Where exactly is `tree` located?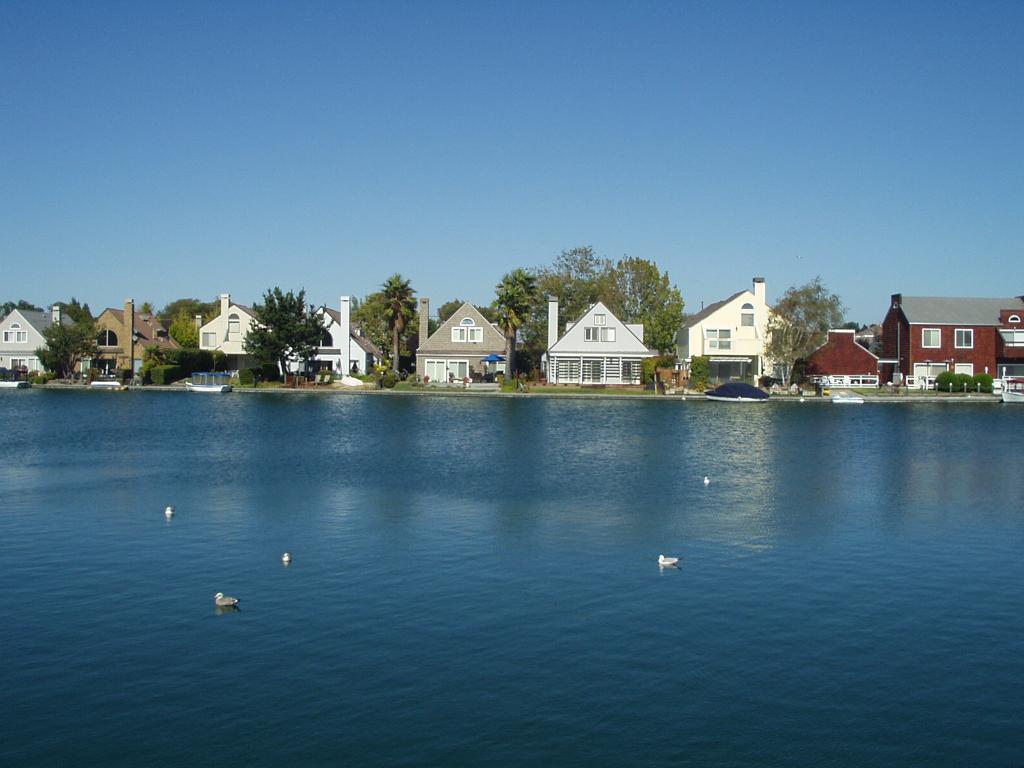
Its bounding box is (437, 299, 492, 319).
